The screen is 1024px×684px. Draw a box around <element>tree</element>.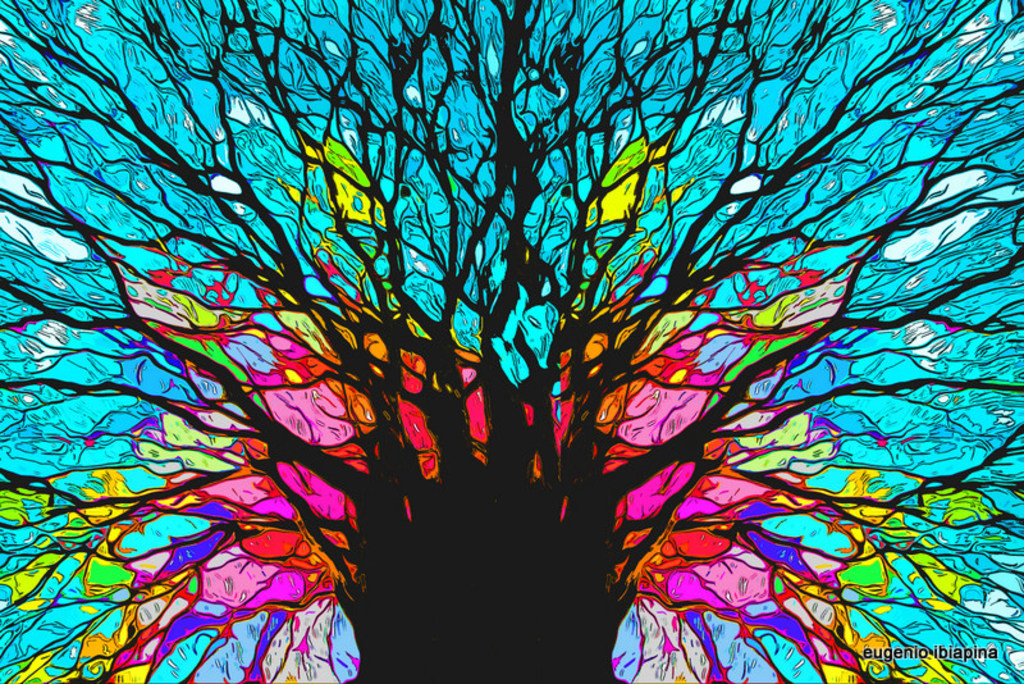
bbox=(3, 0, 1023, 683).
